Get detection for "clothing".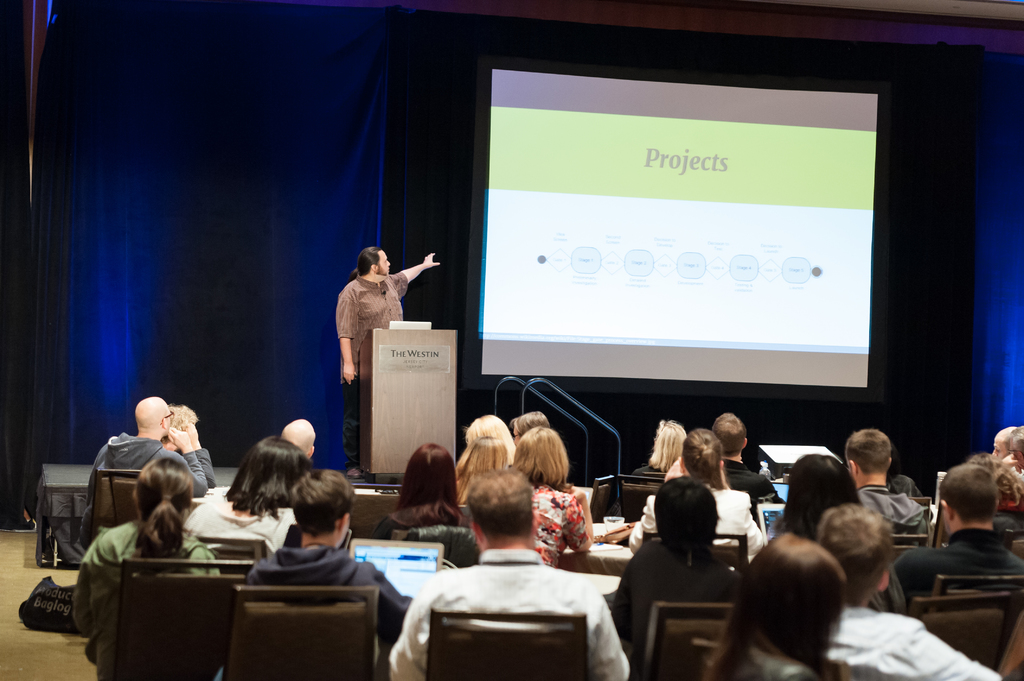
Detection: 184 473 275 556.
